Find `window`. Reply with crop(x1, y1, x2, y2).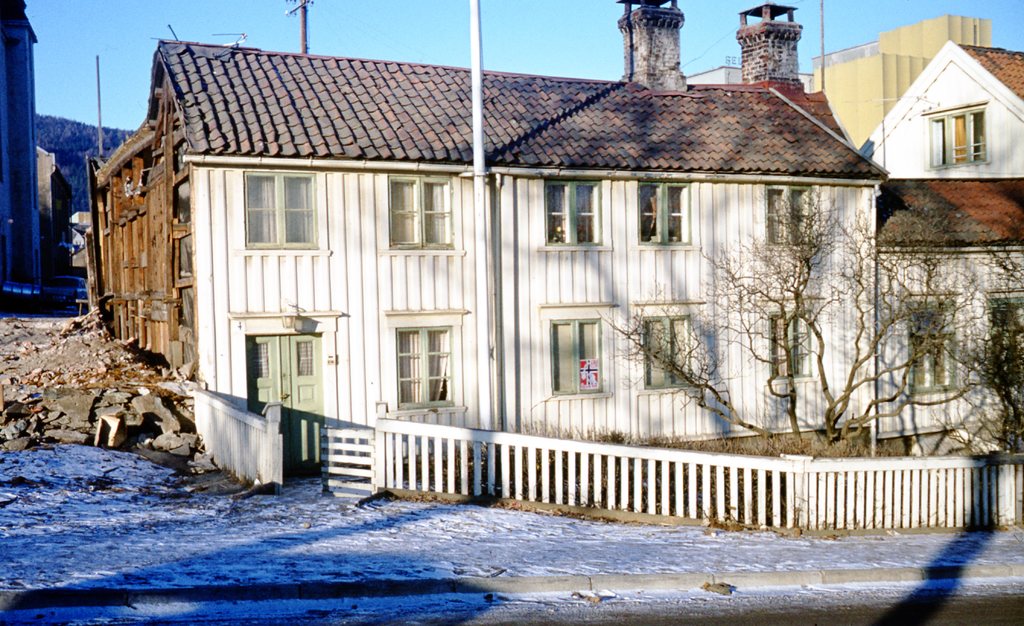
crop(540, 179, 604, 243).
